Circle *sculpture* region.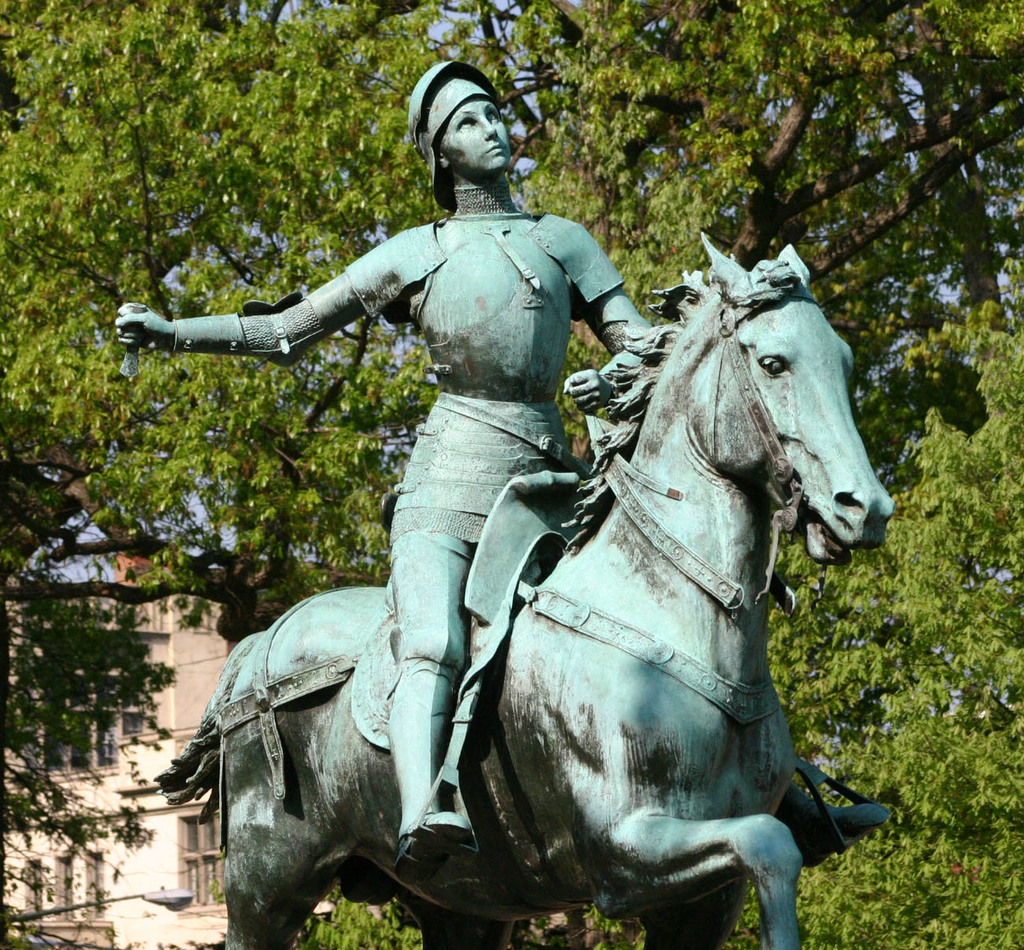
Region: [left=106, top=50, right=891, bottom=949].
